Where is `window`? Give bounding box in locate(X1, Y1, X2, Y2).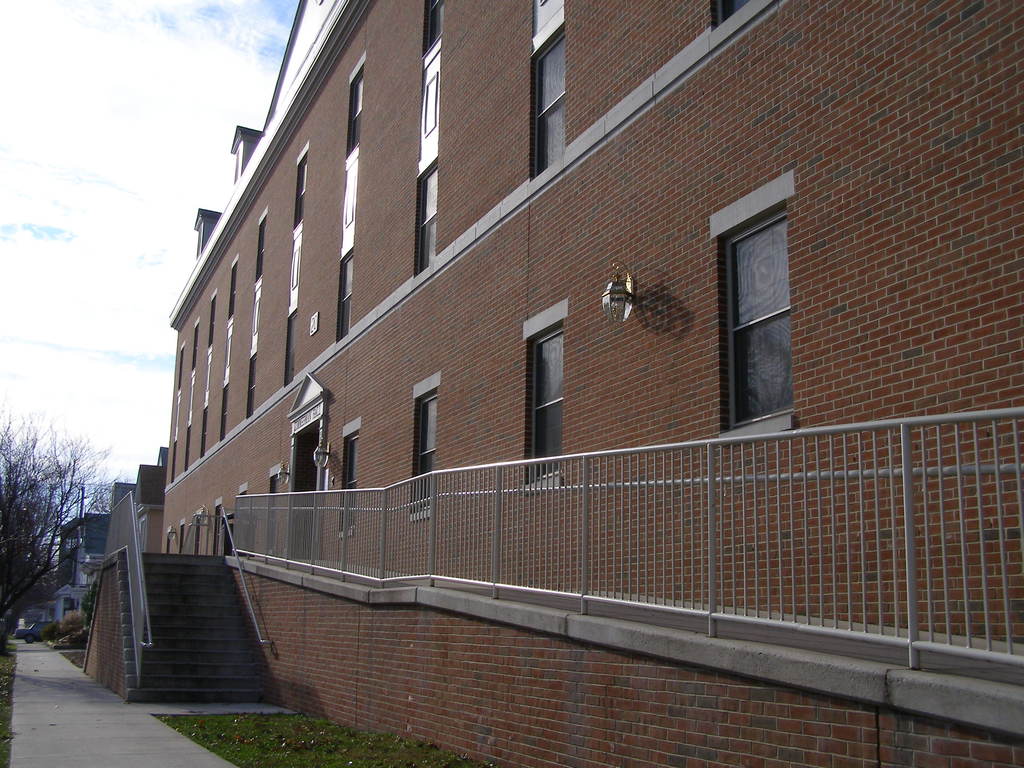
locate(196, 404, 210, 461).
